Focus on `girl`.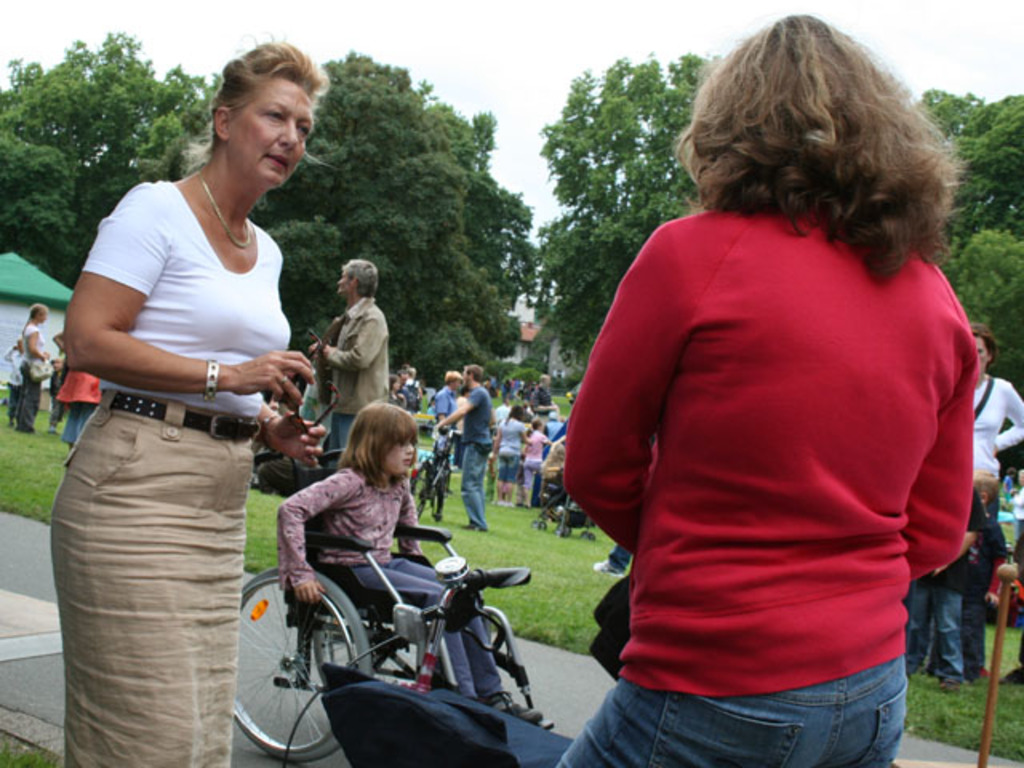
Focused at locate(277, 398, 542, 723).
